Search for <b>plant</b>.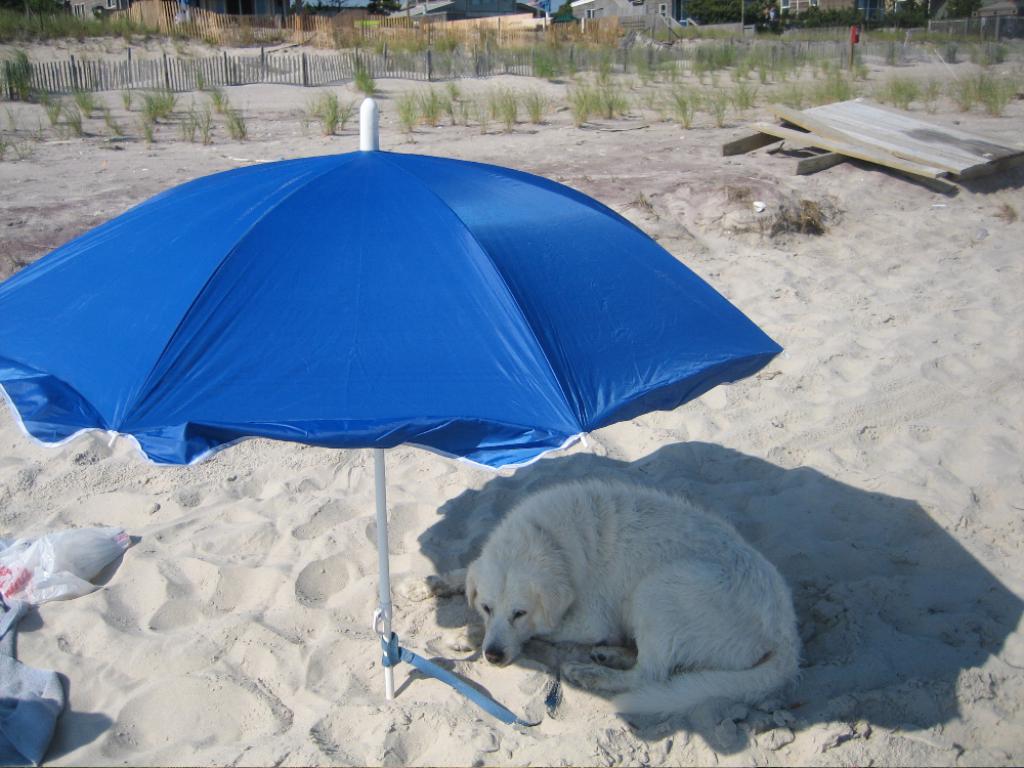
Found at [left=117, top=83, right=131, bottom=112].
